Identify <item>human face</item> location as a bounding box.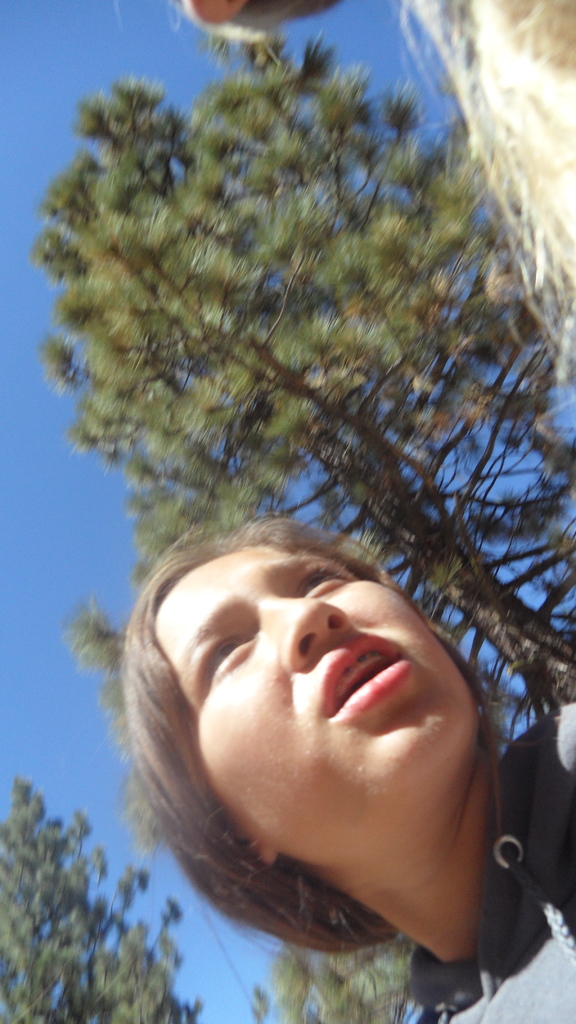
l=156, t=544, r=485, b=857.
